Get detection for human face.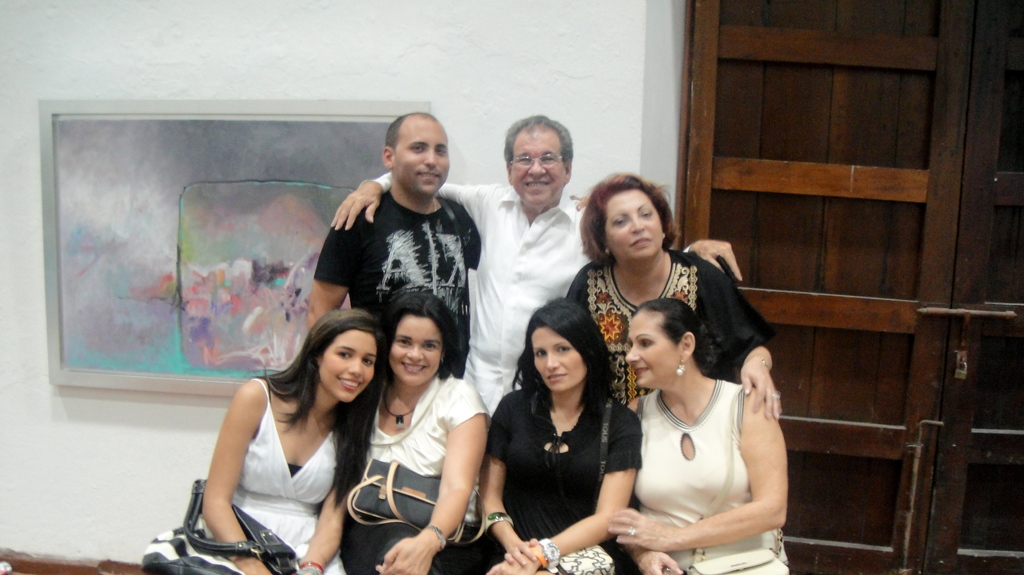
Detection: [left=606, top=191, right=660, bottom=254].
